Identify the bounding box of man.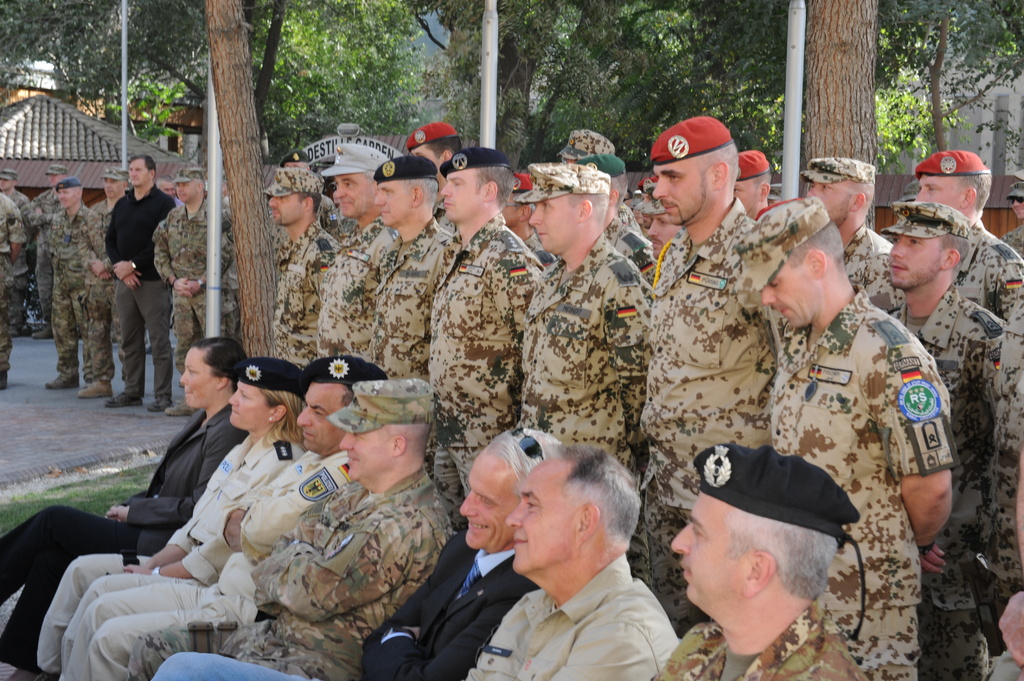
select_region(85, 170, 141, 227).
